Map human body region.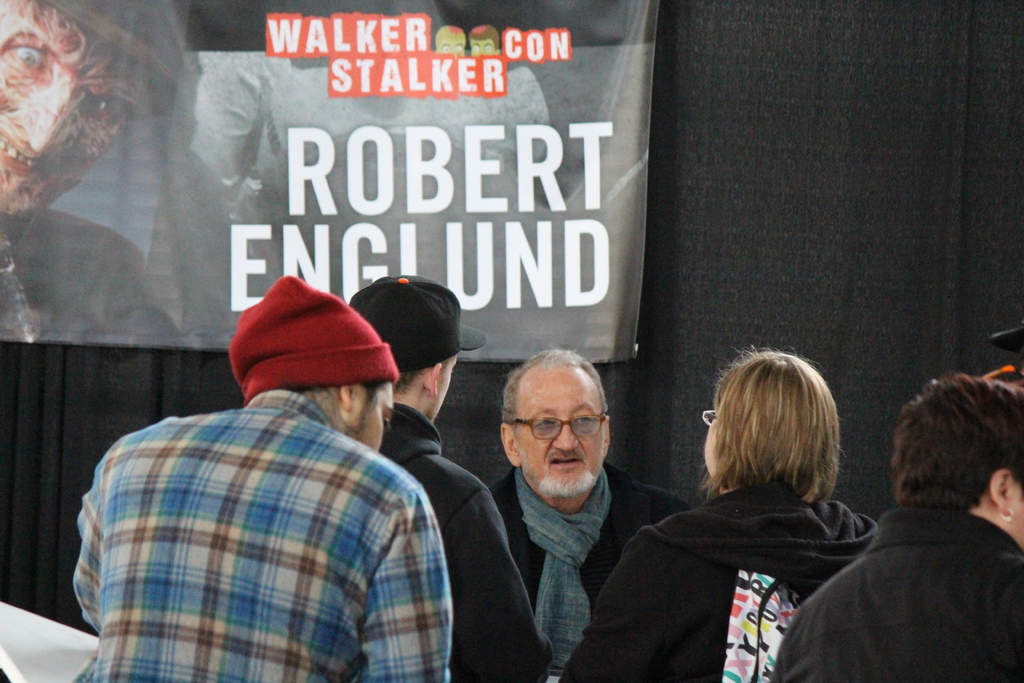
Mapped to 486:350:688:682.
